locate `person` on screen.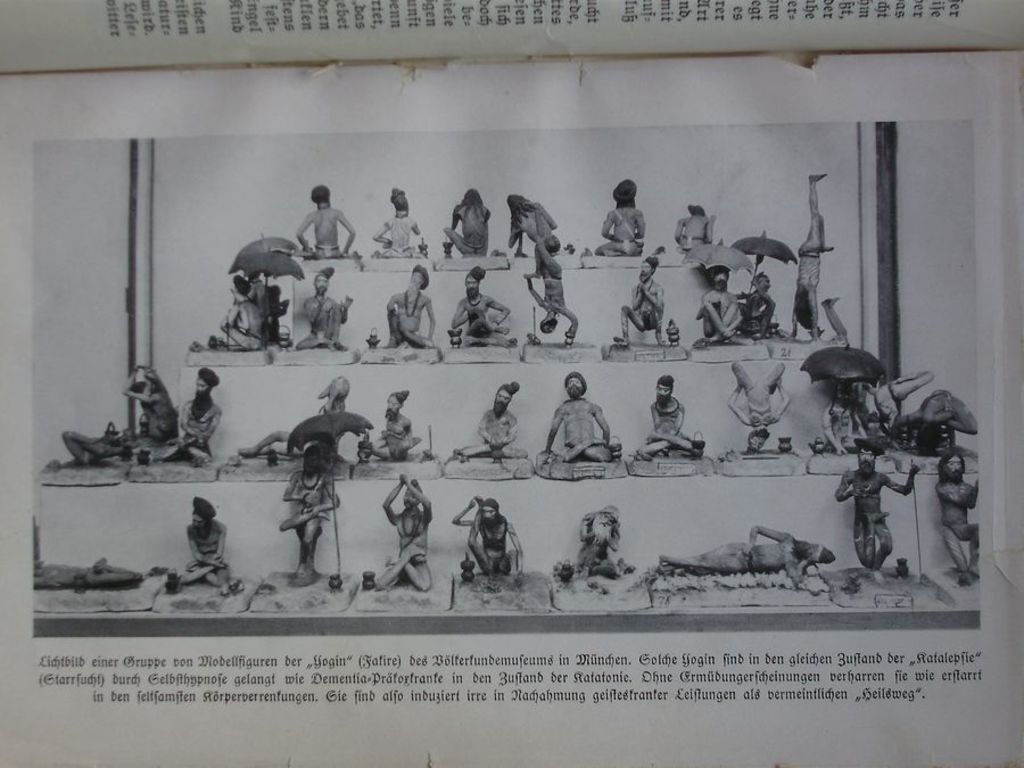
On screen at left=123, top=363, right=179, bottom=440.
